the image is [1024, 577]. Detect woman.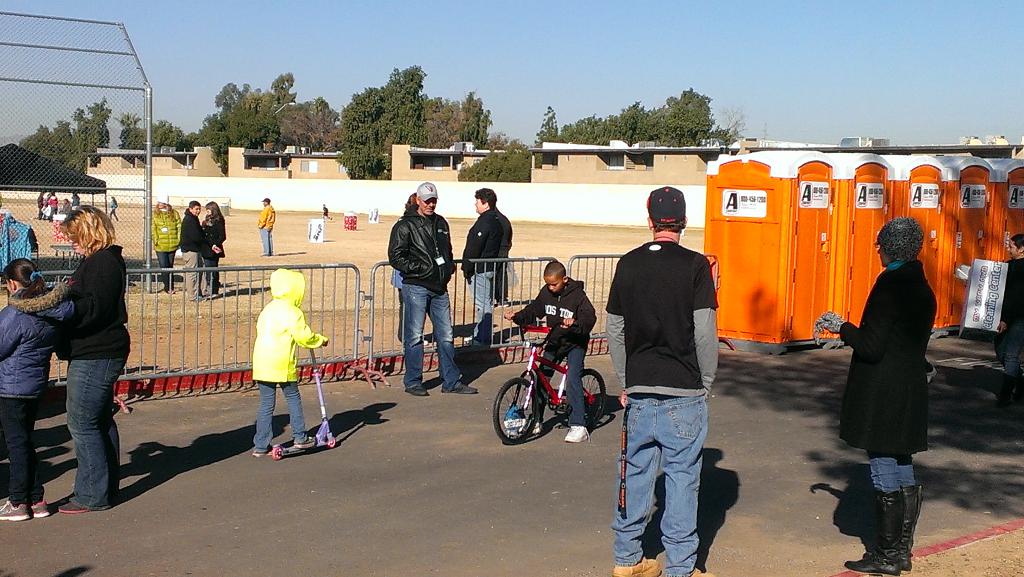
Detection: locate(72, 191, 80, 213).
